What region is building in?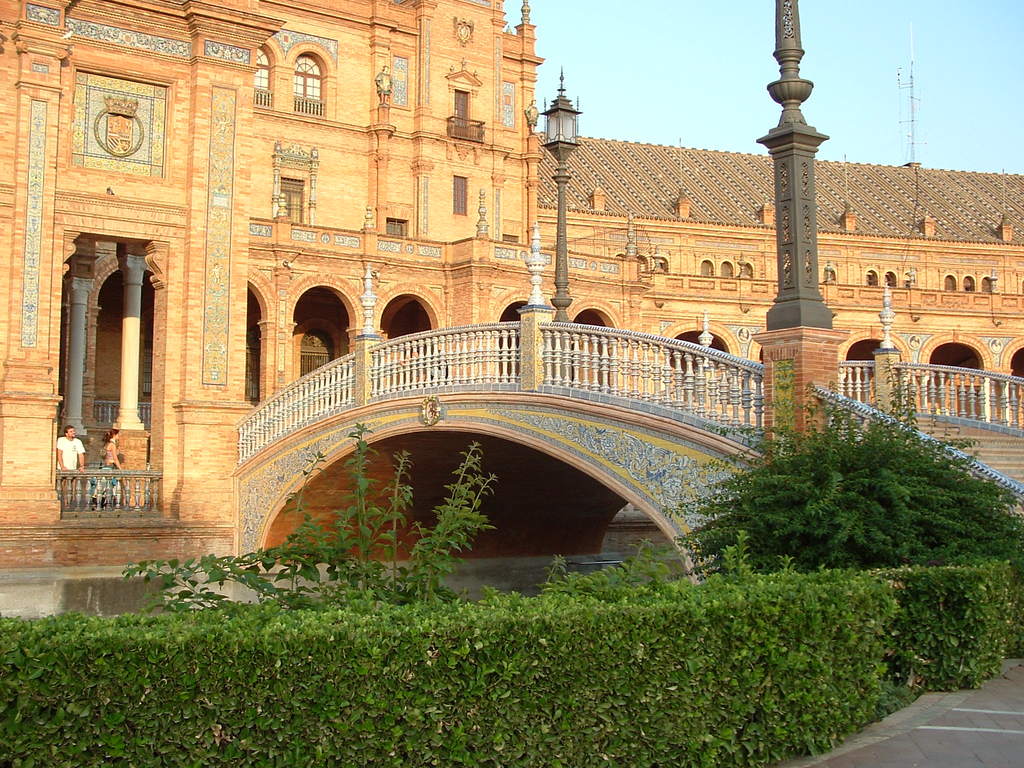
x1=0 y1=0 x2=1023 y2=590.
